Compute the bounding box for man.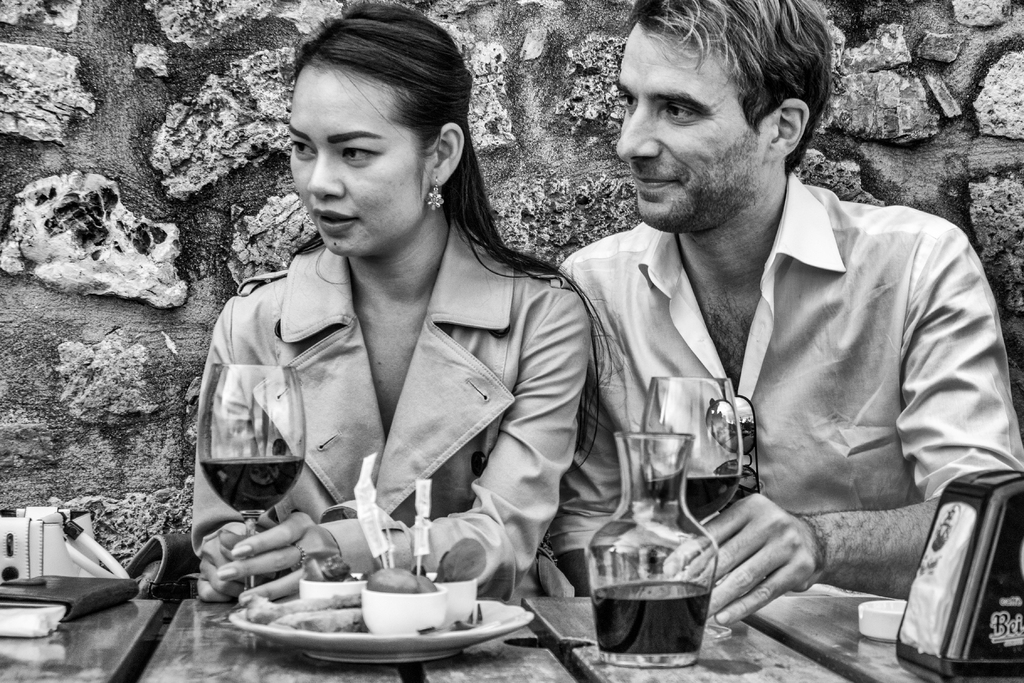
locate(527, 12, 1002, 650).
